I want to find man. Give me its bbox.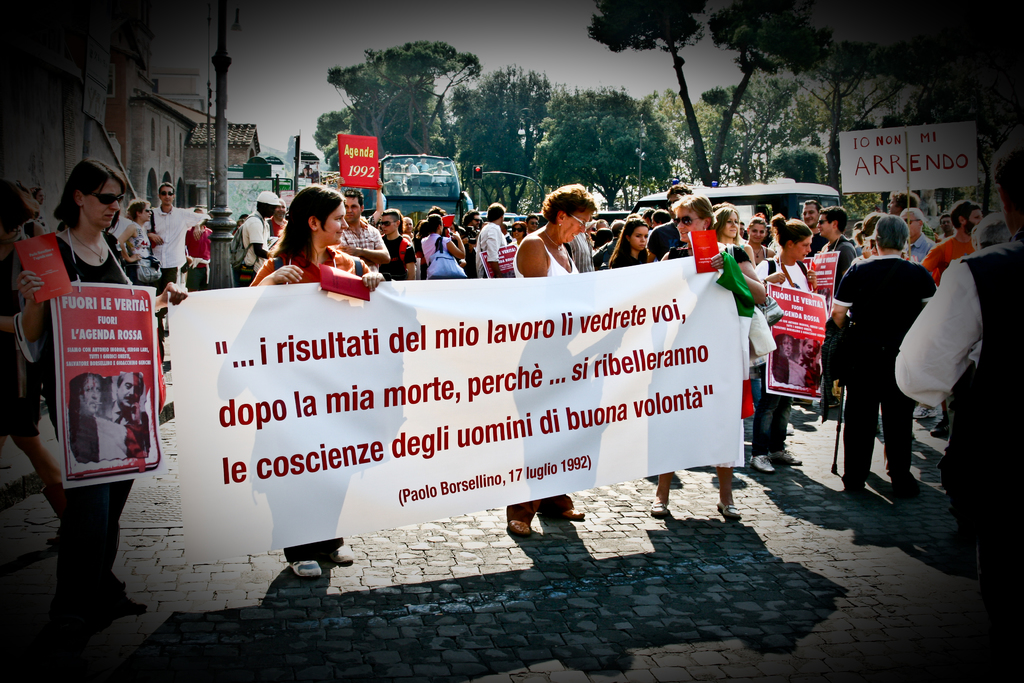
{"x1": 805, "y1": 203, "x2": 858, "y2": 413}.
